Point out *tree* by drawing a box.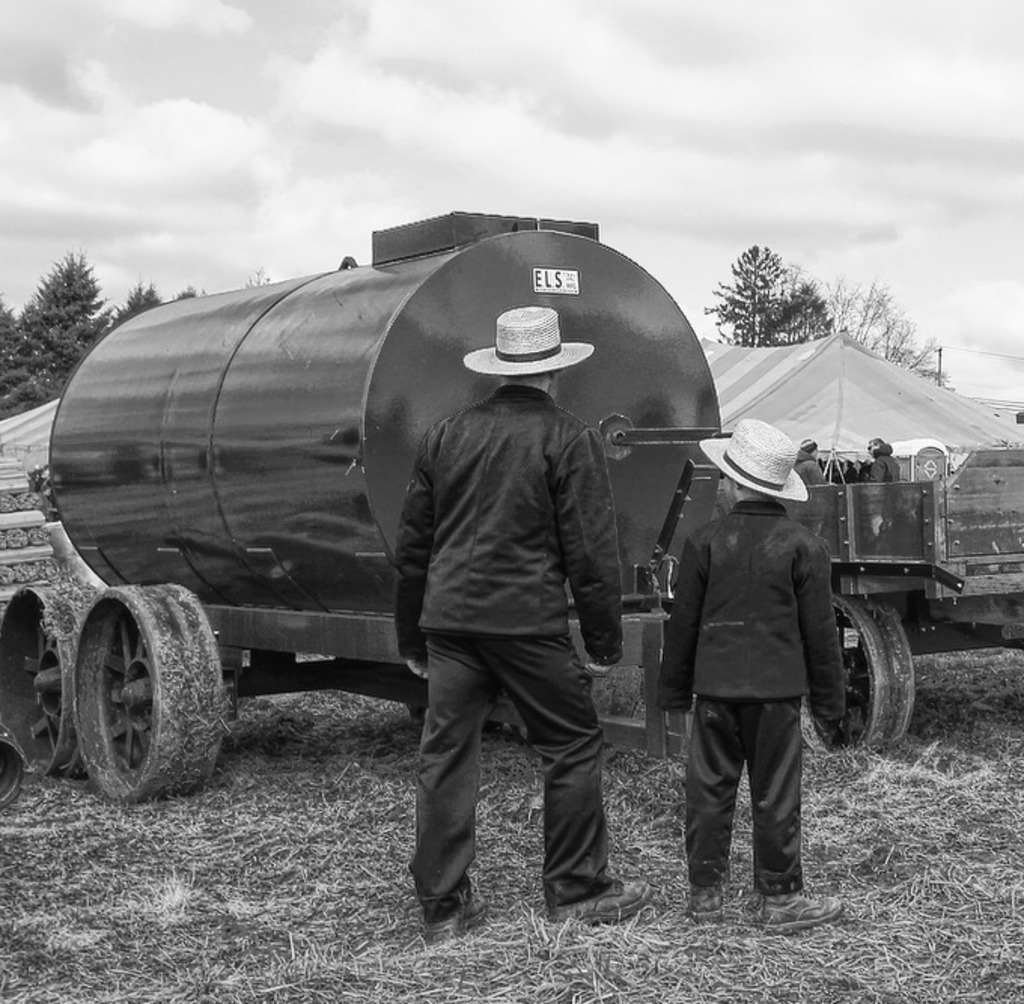
{"left": 0, "top": 307, "right": 69, "bottom": 424}.
